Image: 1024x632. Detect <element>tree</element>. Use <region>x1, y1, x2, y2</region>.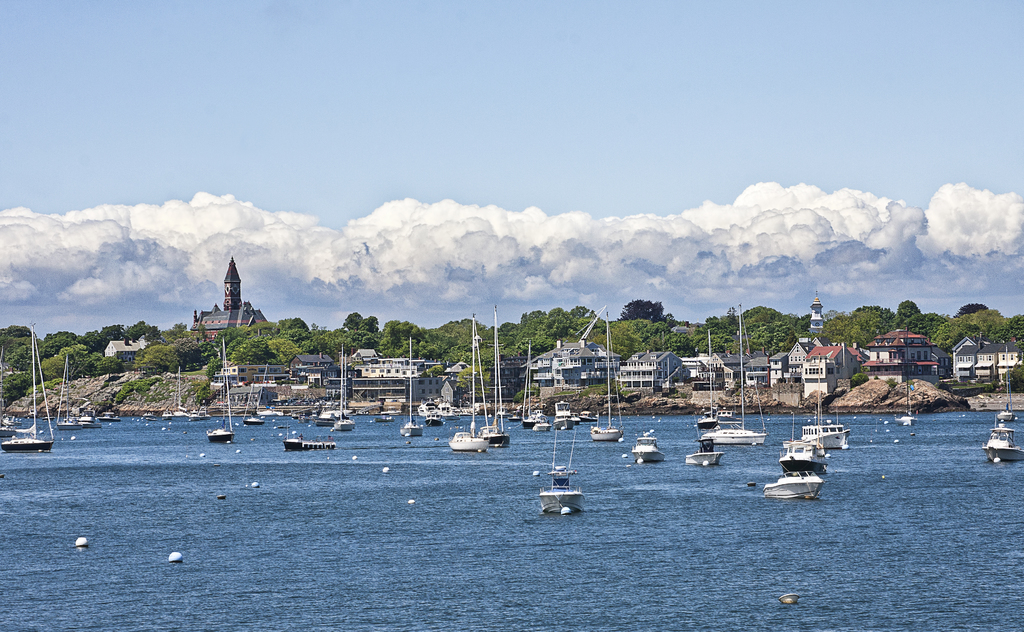
<region>132, 318, 163, 342</region>.
